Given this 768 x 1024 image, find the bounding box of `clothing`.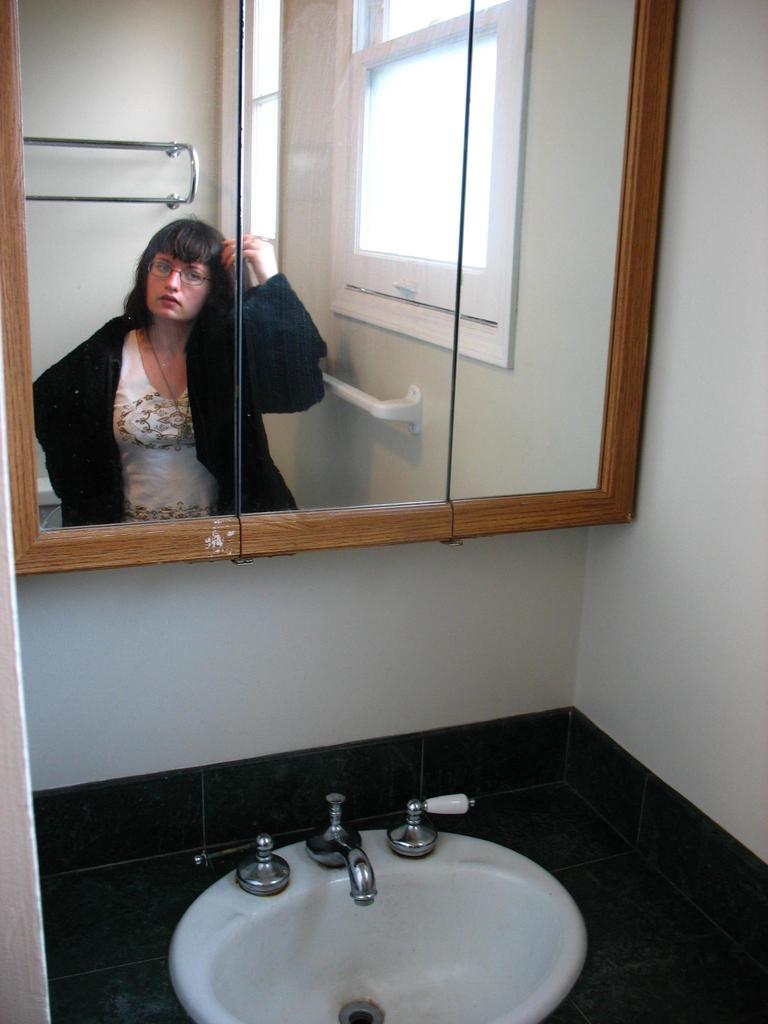
bbox=[48, 261, 291, 525].
